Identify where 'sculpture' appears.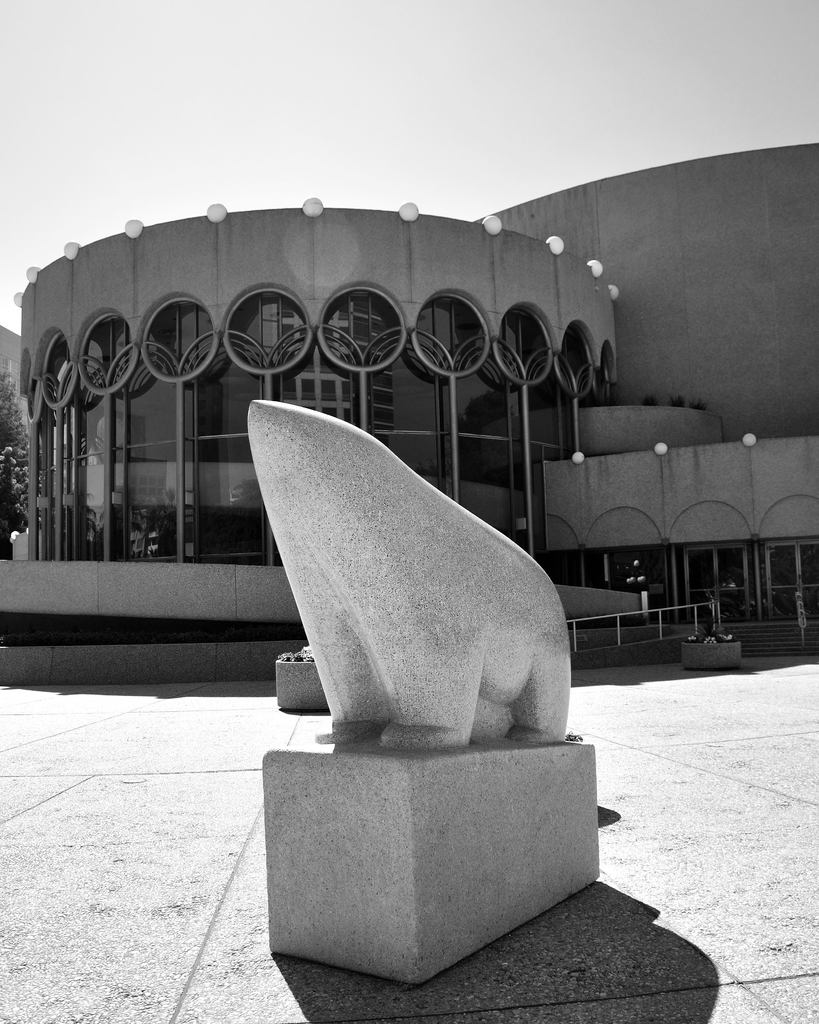
Appears at 238:408:604:829.
